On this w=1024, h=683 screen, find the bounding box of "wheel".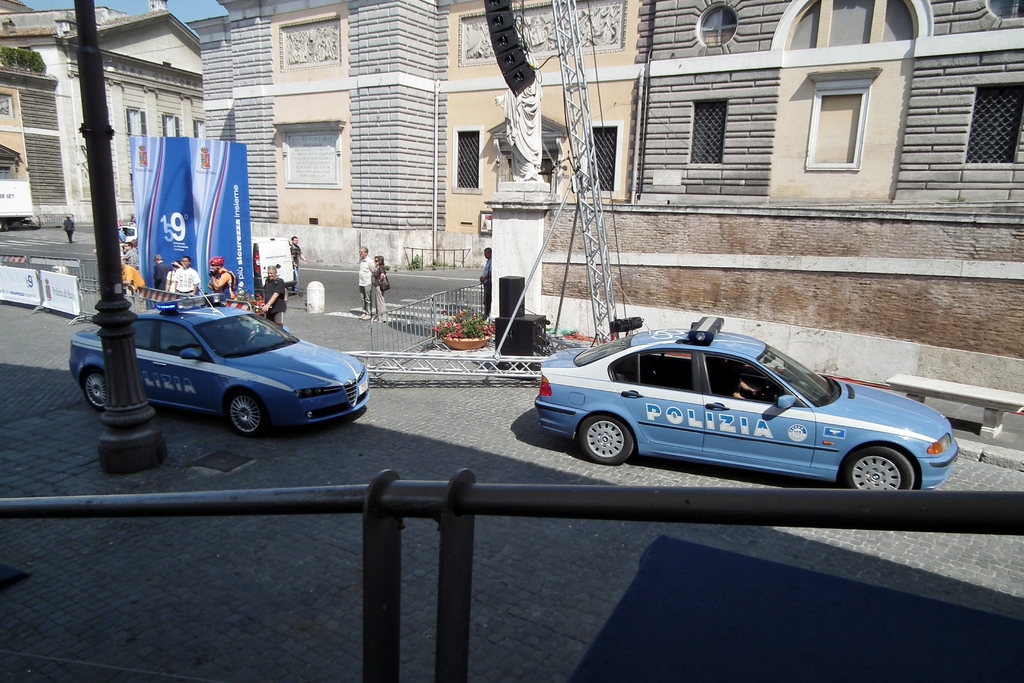
Bounding box: box=[81, 366, 106, 410].
